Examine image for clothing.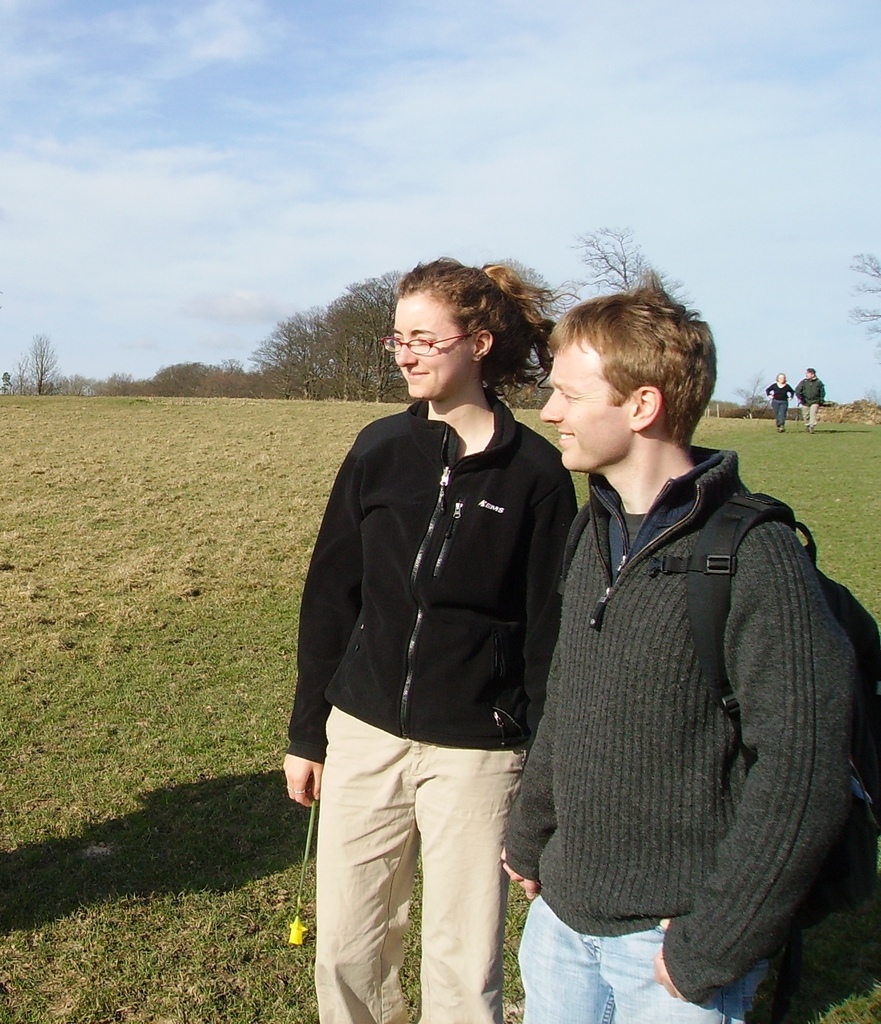
Examination result: <region>292, 315, 578, 969</region>.
